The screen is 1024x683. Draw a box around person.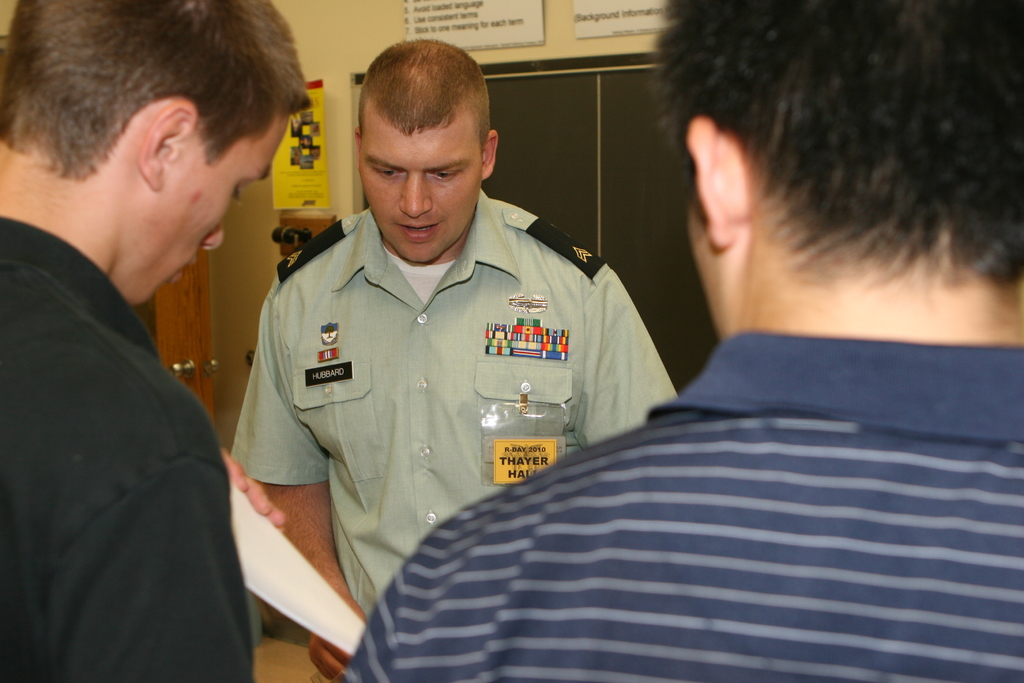
crop(334, 0, 1023, 682).
